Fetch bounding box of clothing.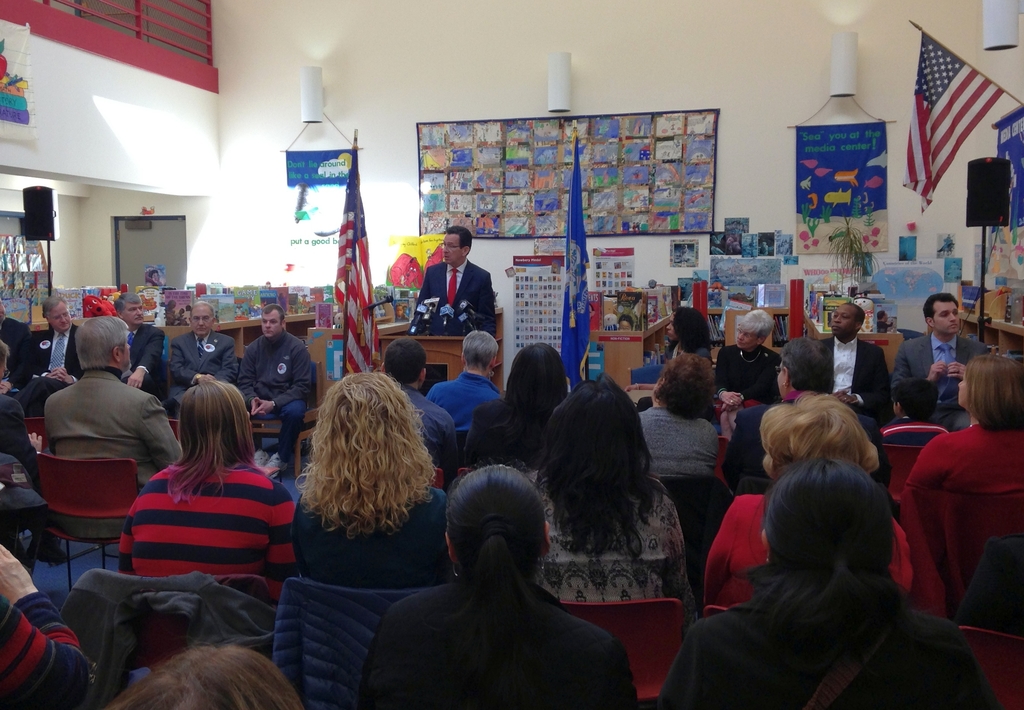
Bbox: x1=164, y1=329, x2=243, y2=392.
